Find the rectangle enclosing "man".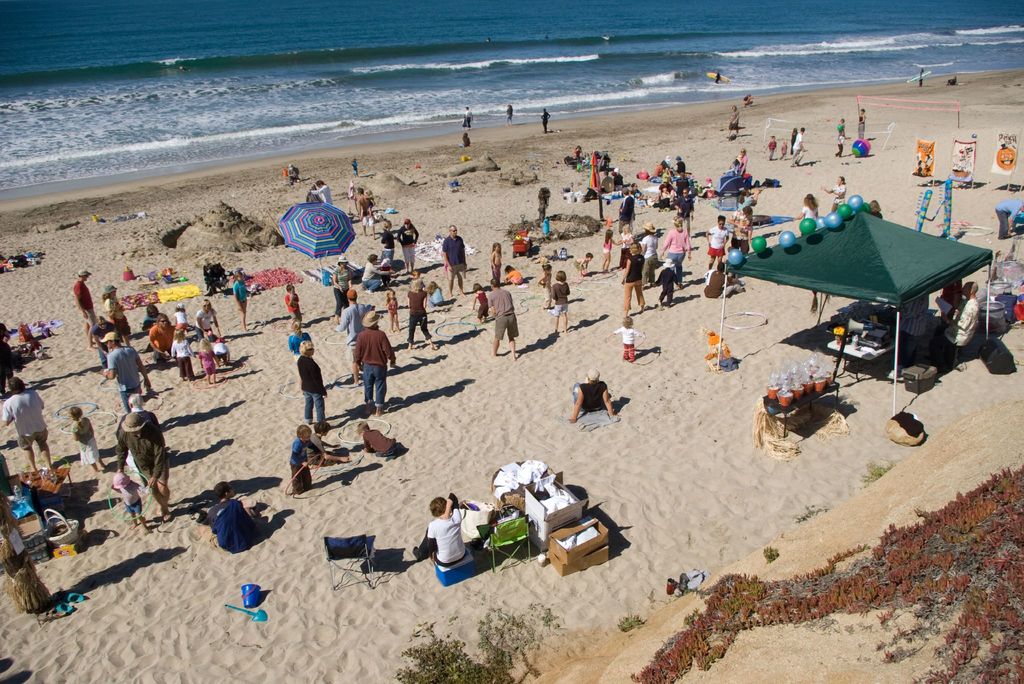
locate(147, 312, 171, 368).
